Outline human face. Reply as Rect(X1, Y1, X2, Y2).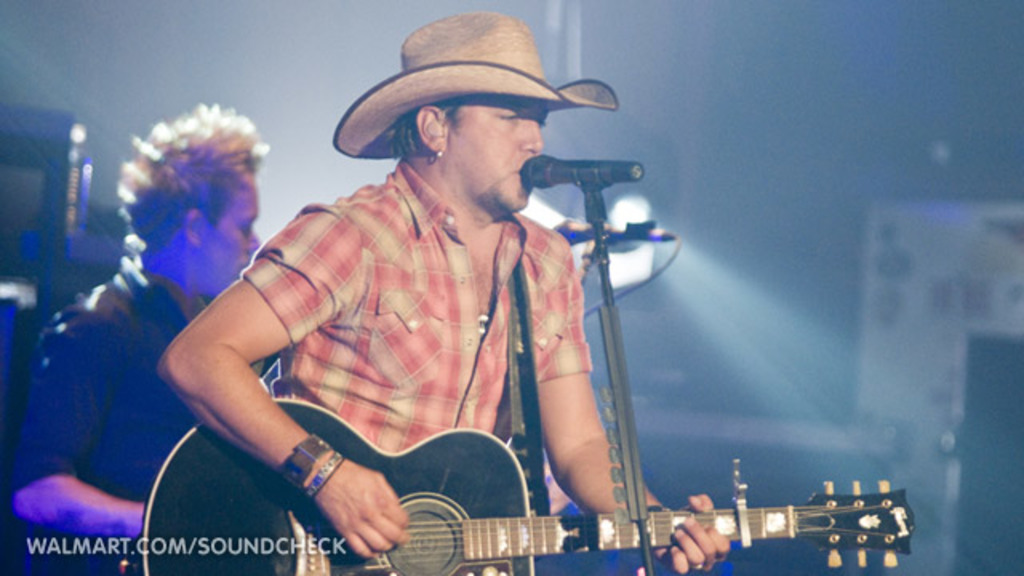
Rect(203, 173, 269, 288).
